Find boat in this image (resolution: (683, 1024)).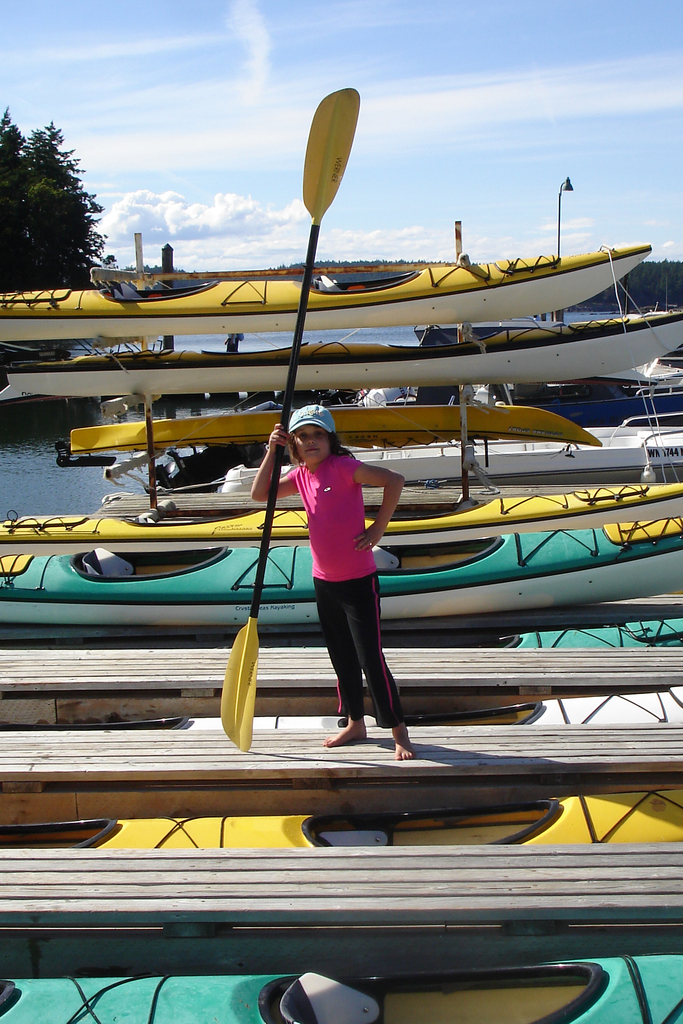
<box>0,958,682,1023</box>.
